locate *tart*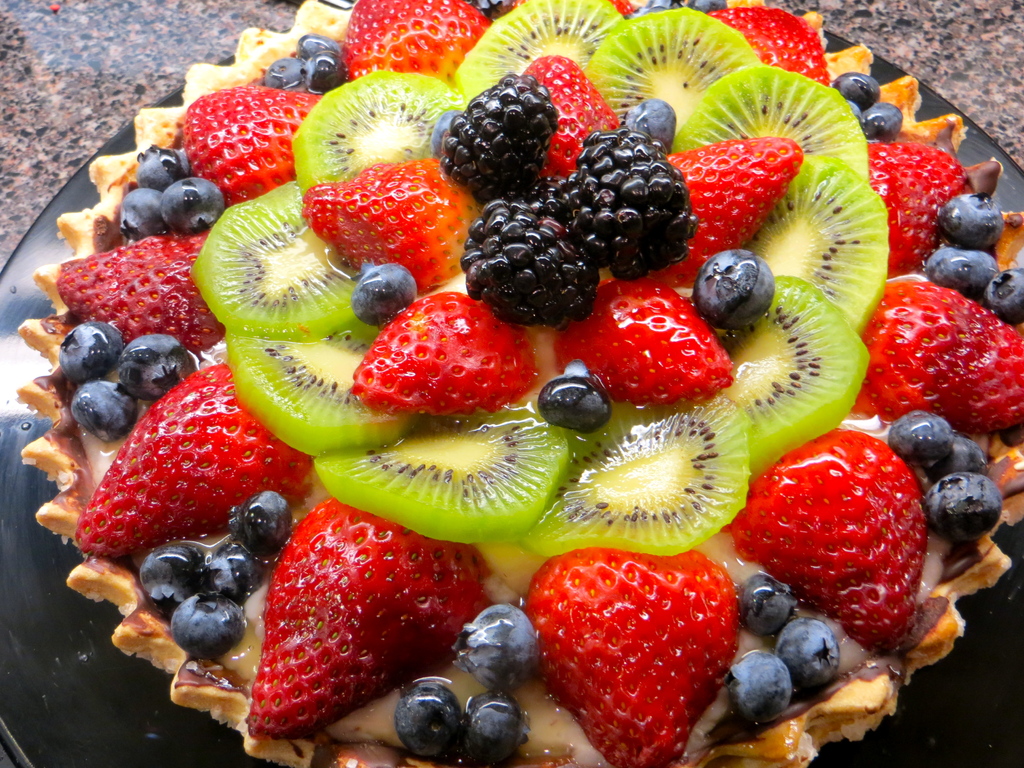
(19, 0, 1023, 767)
